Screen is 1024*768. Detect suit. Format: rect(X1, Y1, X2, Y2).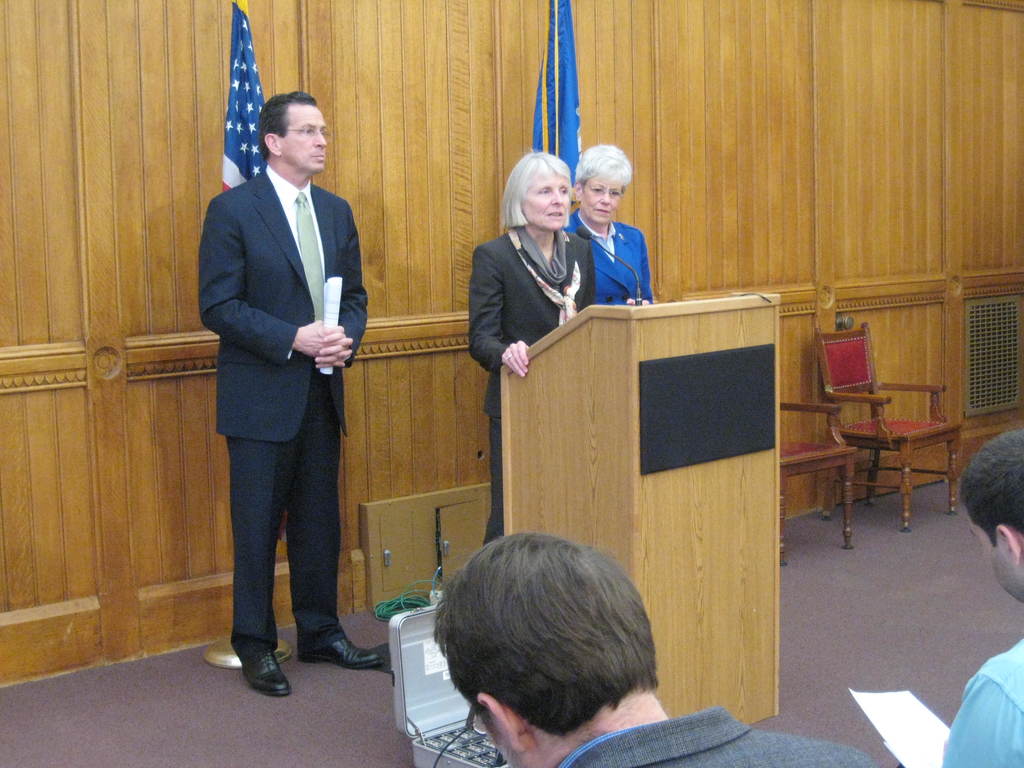
rect(468, 220, 609, 554).
